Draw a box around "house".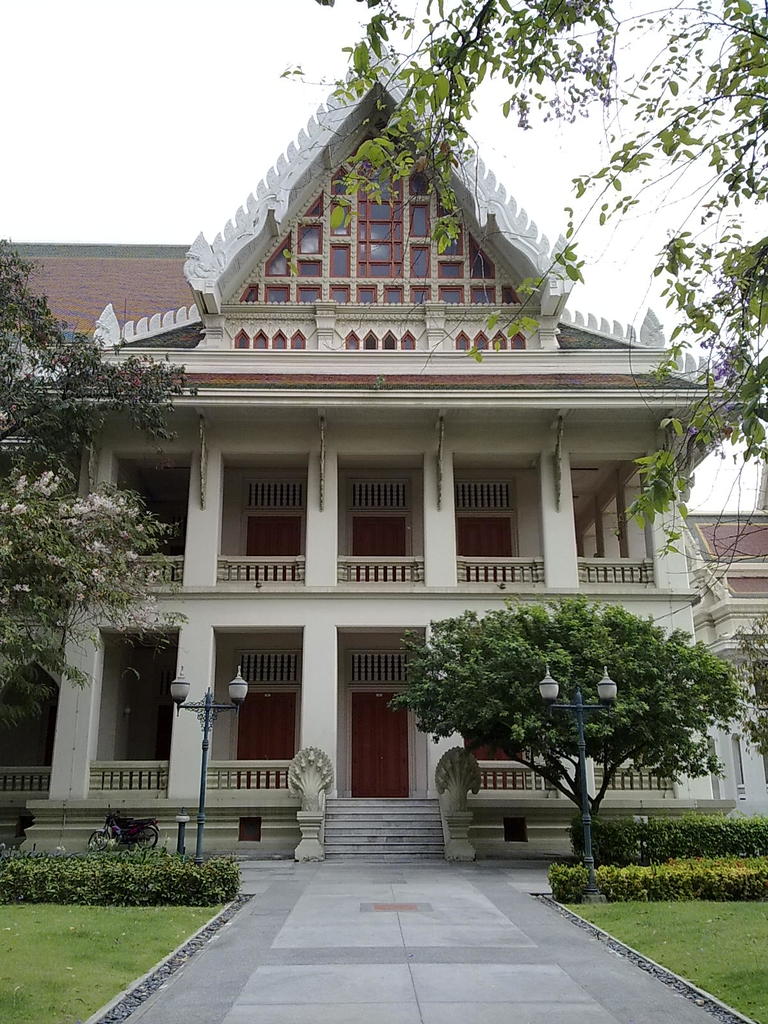
(x1=2, y1=38, x2=767, y2=851).
